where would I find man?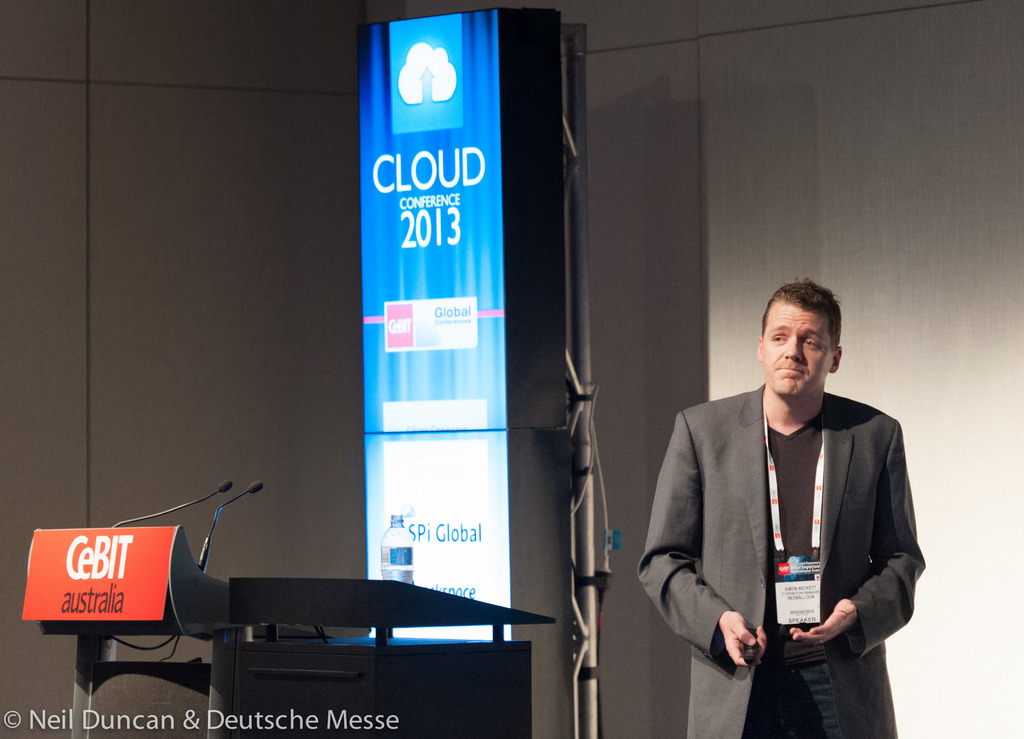
At rect(660, 277, 931, 722).
